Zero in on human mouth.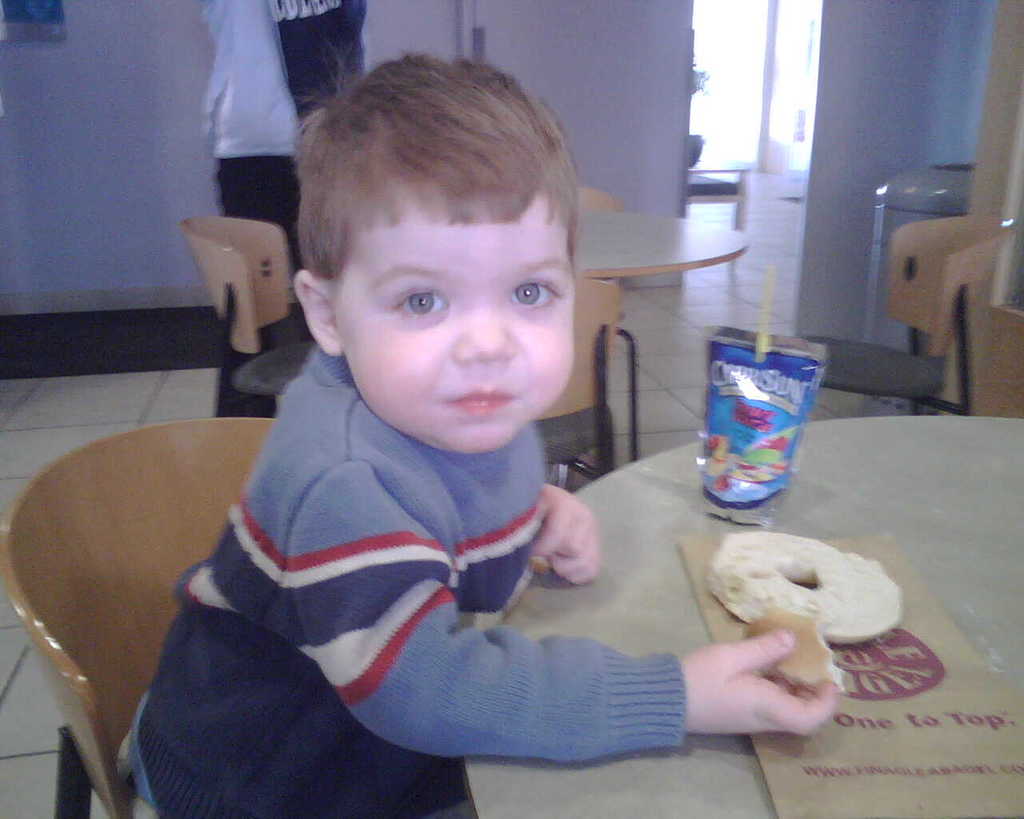
Zeroed in: 443, 372, 522, 420.
